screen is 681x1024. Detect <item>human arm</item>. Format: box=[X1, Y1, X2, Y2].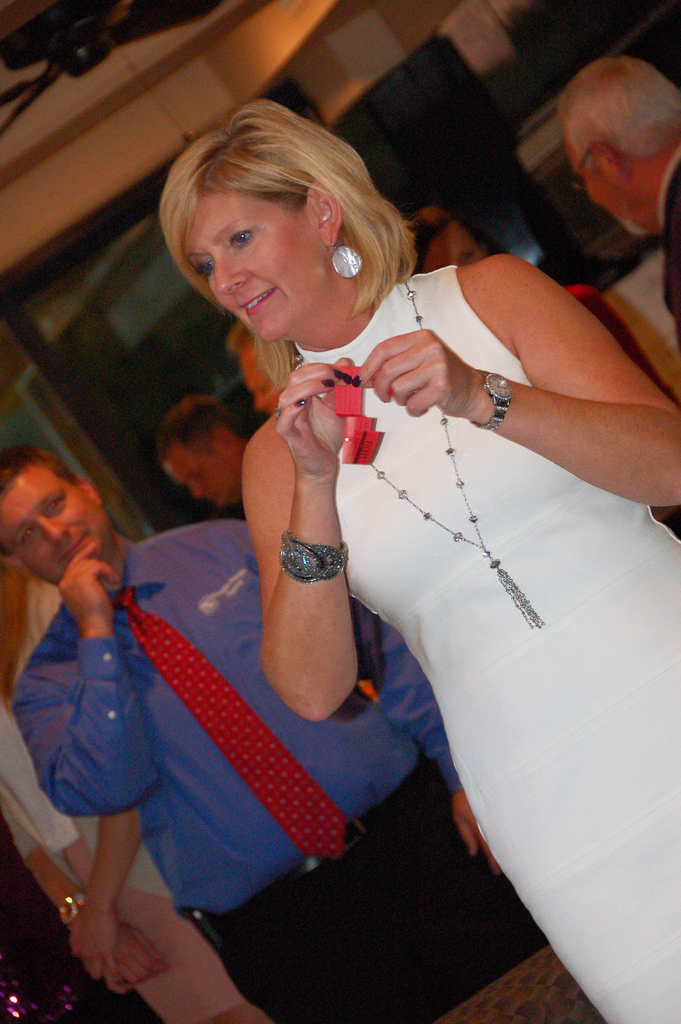
box=[354, 249, 680, 513].
